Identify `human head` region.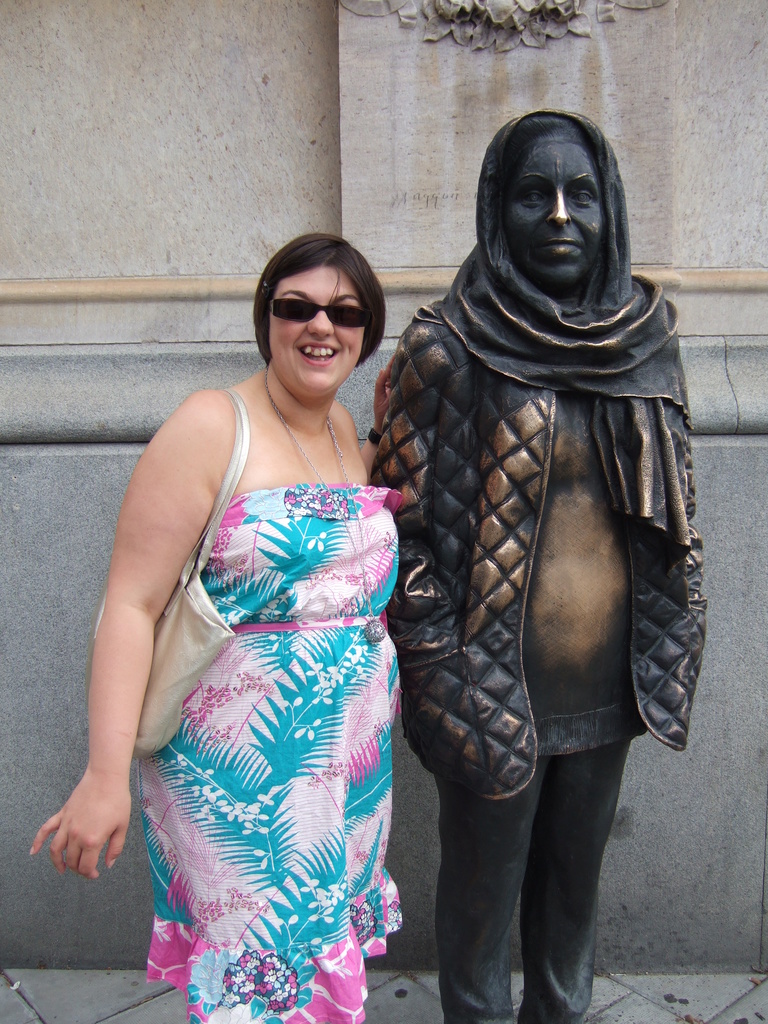
Region: bbox=[494, 100, 627, 281].
